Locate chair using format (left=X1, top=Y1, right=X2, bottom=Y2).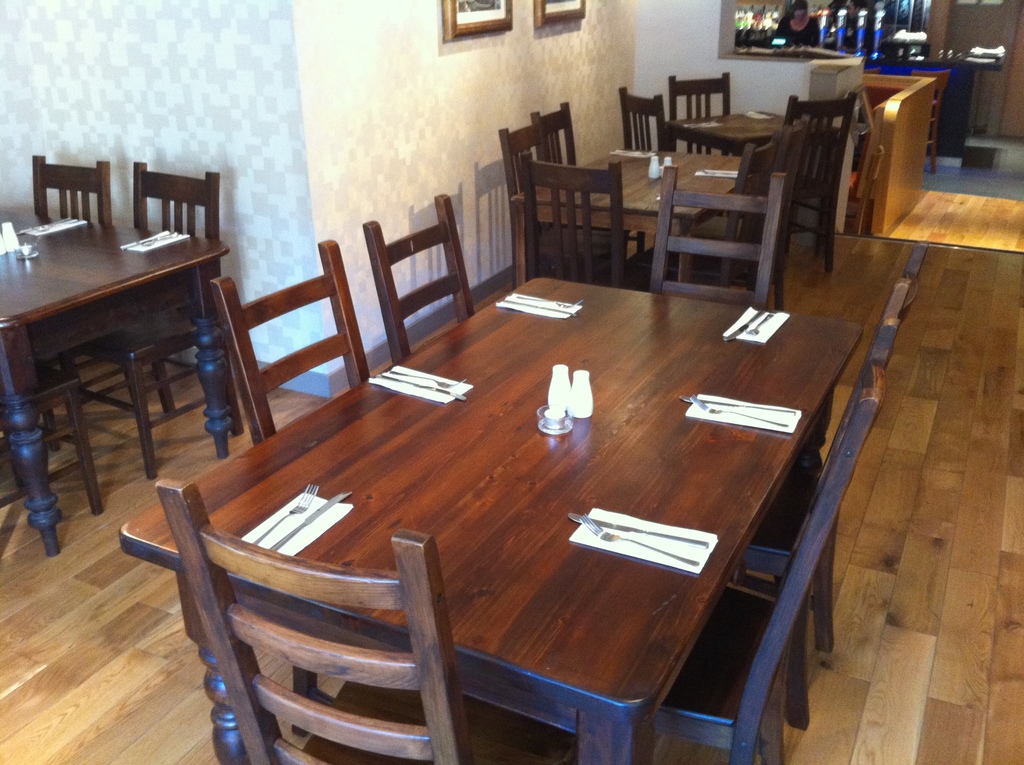
(left=495, top=113, right=565, bottom=289).
